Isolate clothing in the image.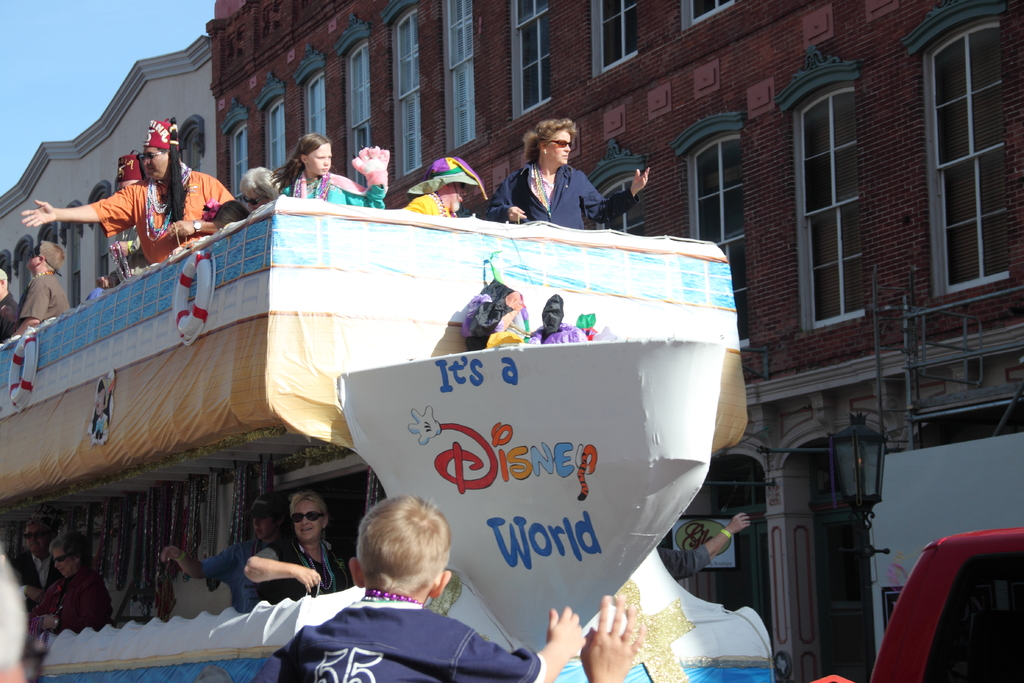
Isolated region: Rect(0, 292, 26, 343).
